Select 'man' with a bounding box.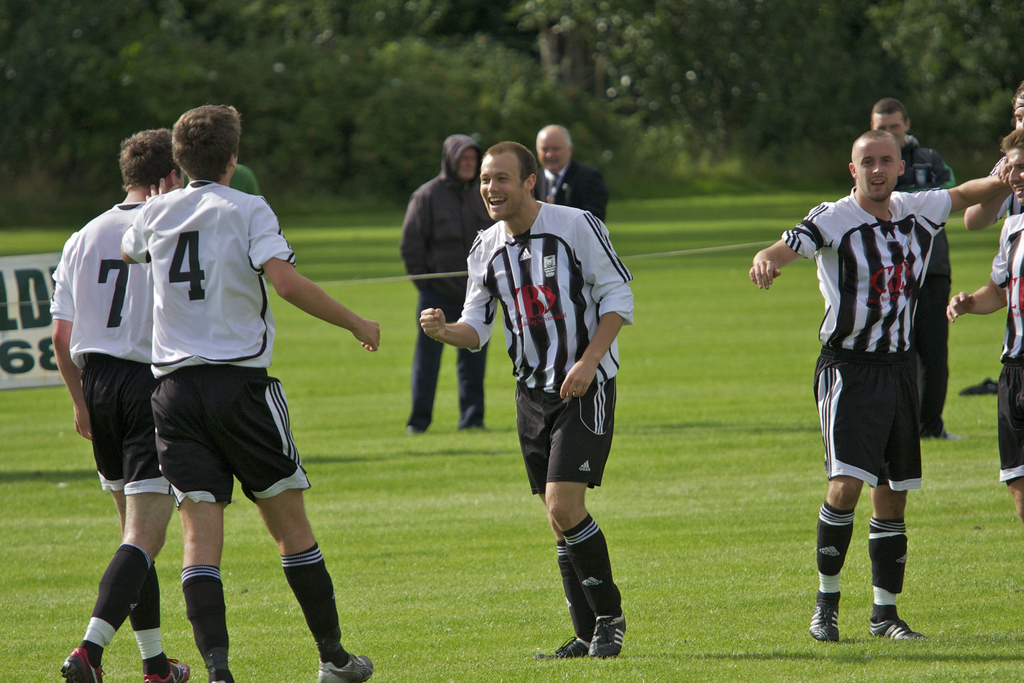
detection(468, 138, 641, 641).
